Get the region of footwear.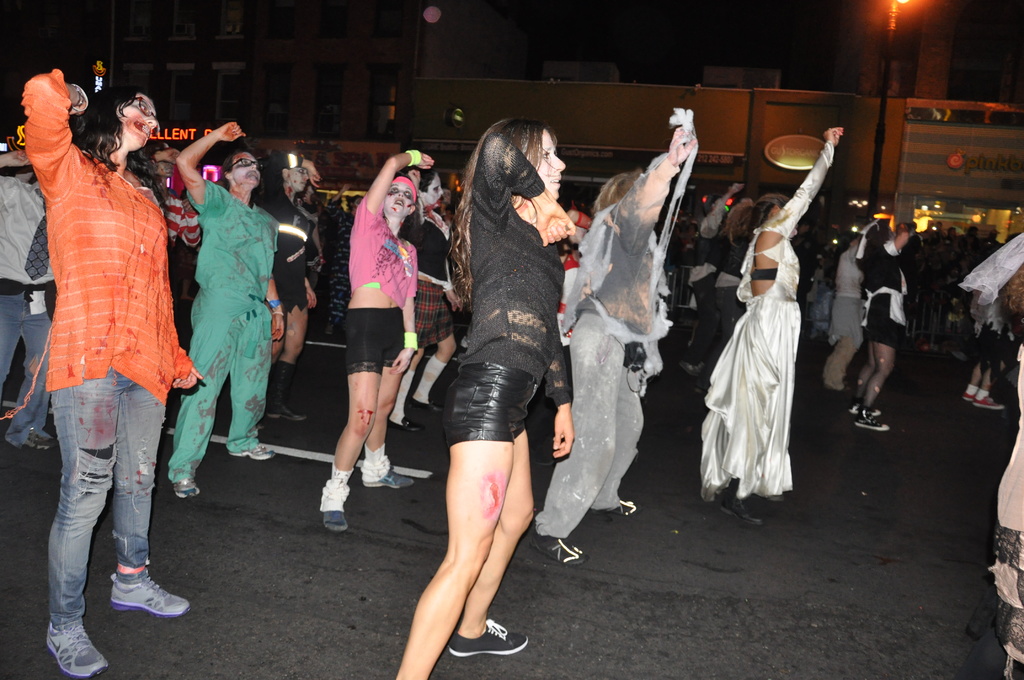
box(20, 429, 54, 448).
